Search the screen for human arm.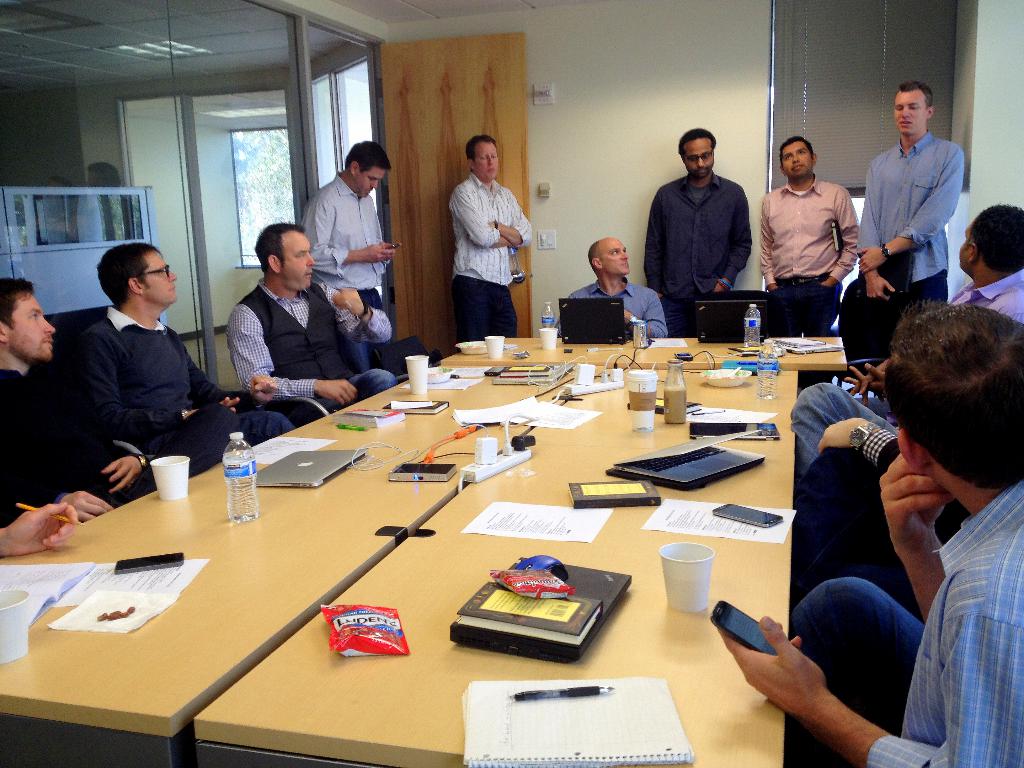
Found at bbox=[241, 369, 283, 410].
